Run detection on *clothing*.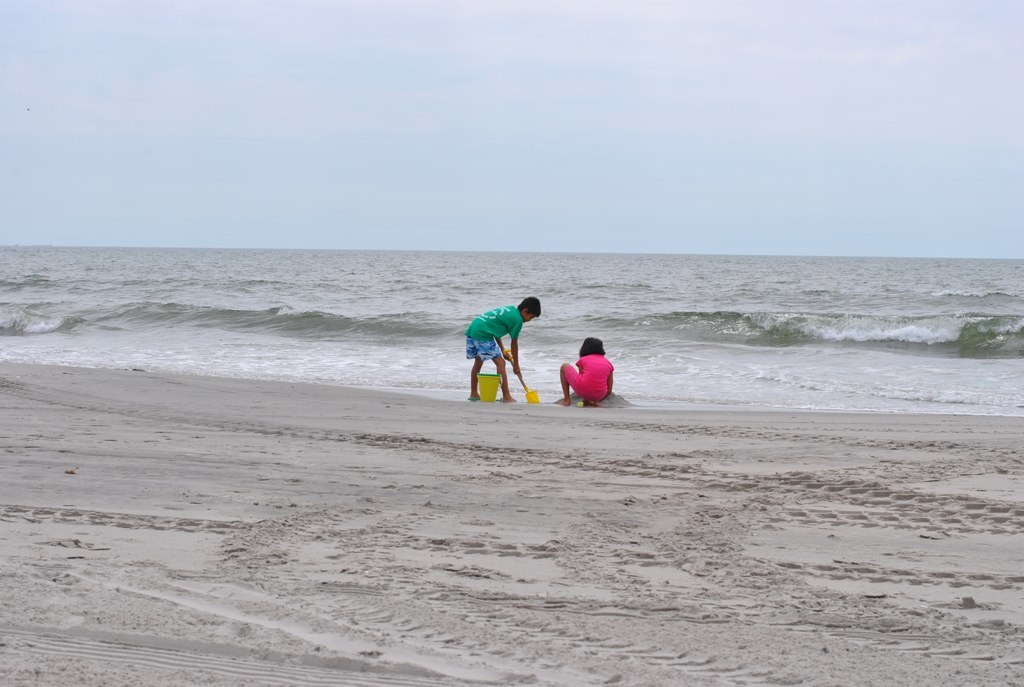
Result: (569,348,615,404).
